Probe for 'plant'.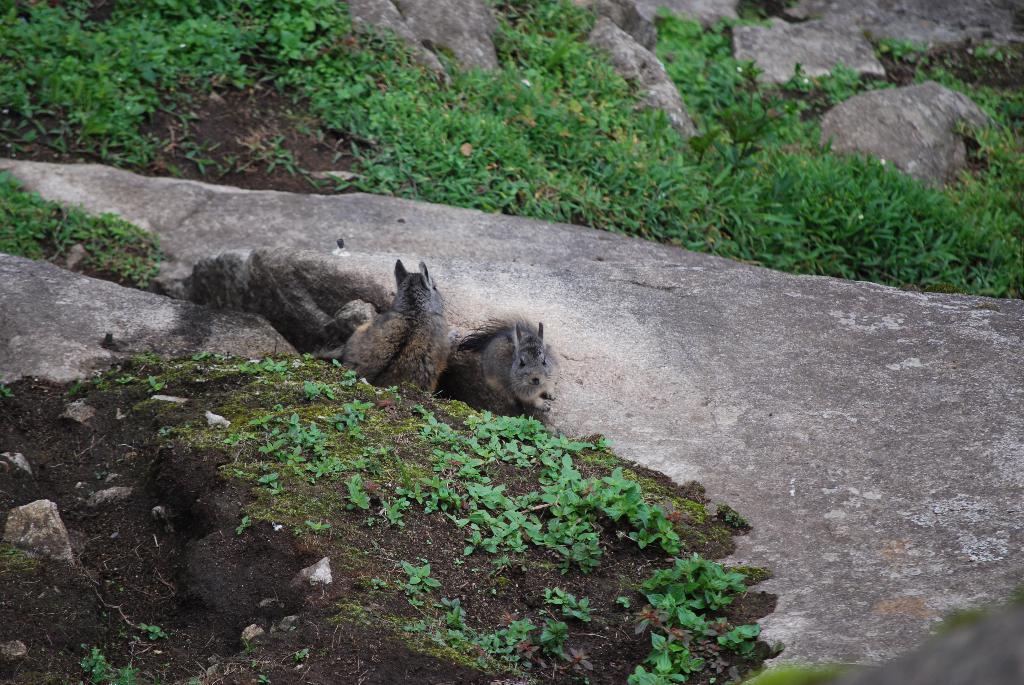
Probe result: x1=543, y1=587, x2=563, y2=607.
